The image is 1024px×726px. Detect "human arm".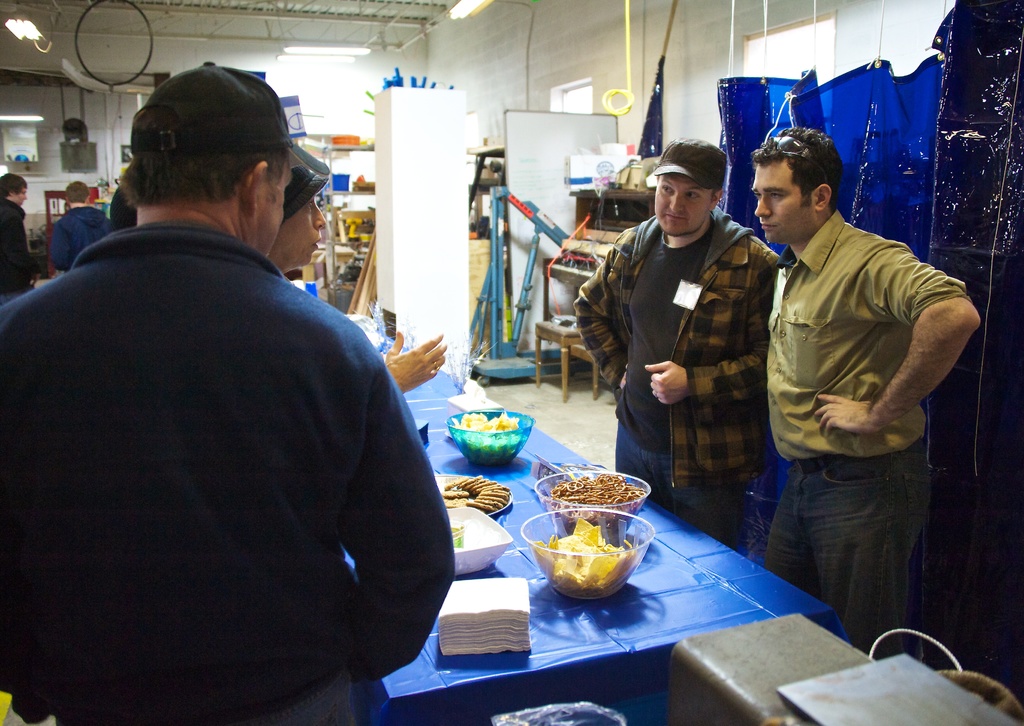
Detection: x1=379 y1=326 x2=451 y2=394.
